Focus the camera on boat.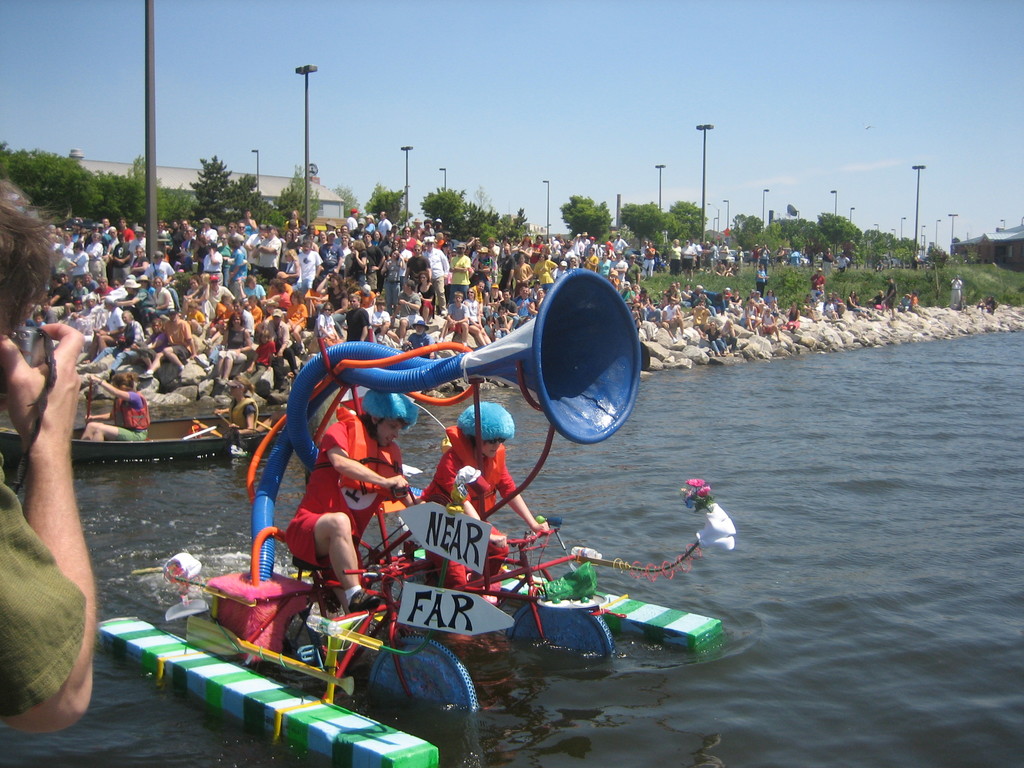
Focus region: locate(49, 399, 276, 471).
